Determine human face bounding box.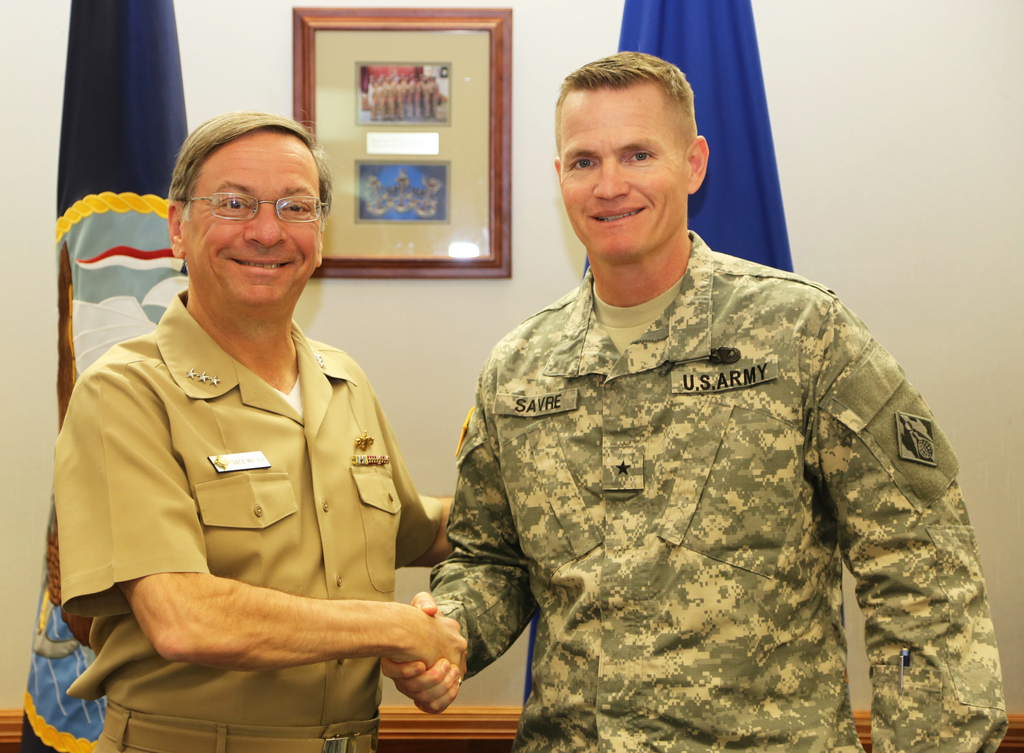
Determined: <region>558, 83, 687, 259</region>.
